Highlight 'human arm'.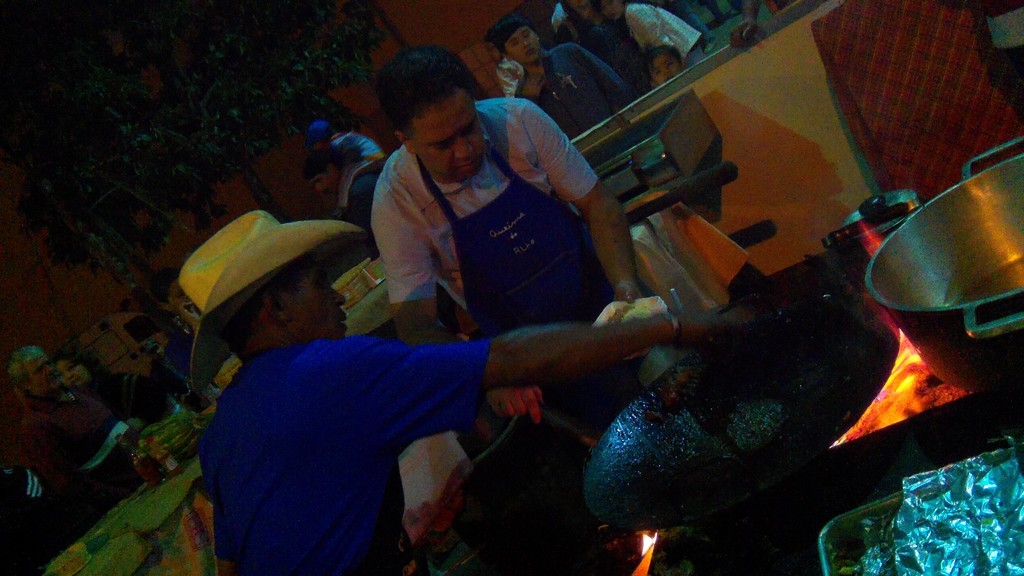
Highlighted region: 159:300:202:378.
